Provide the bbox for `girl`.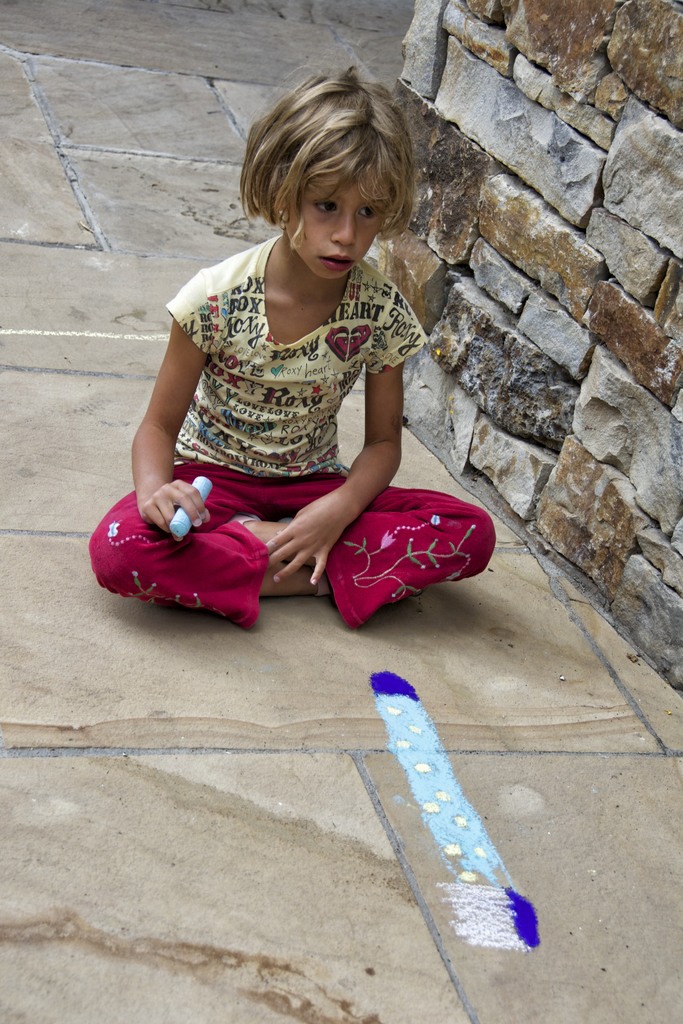
bbox=(88, 66, 495, 628).
